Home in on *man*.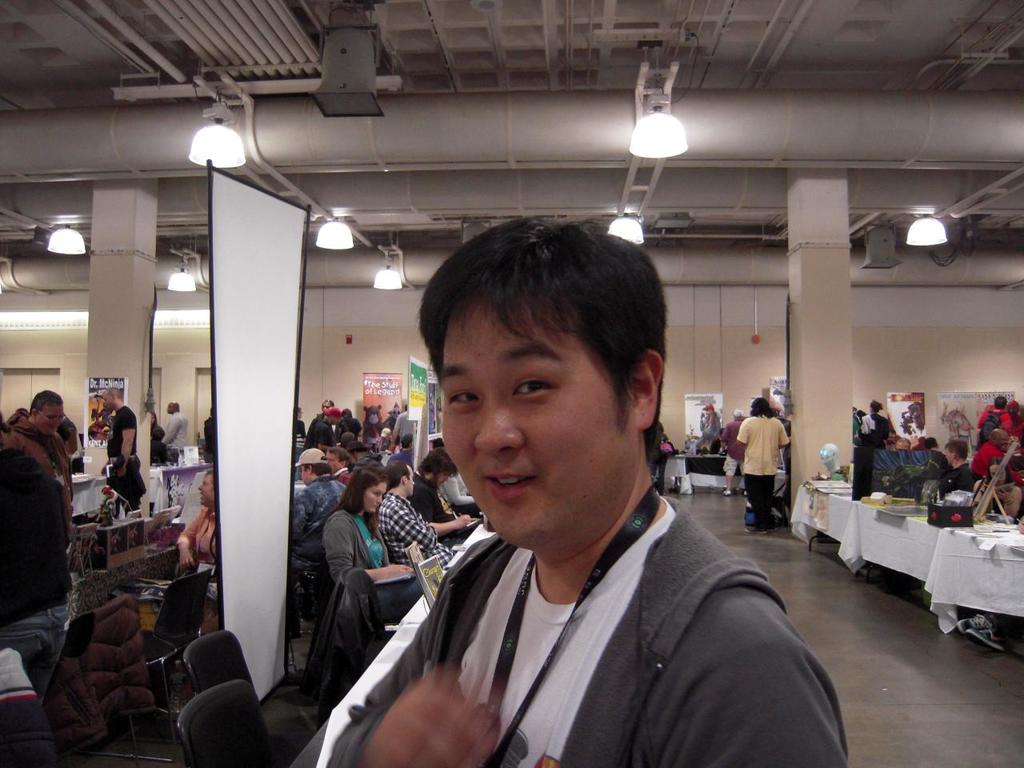
Homed in at (375, 458, 451, 564).
